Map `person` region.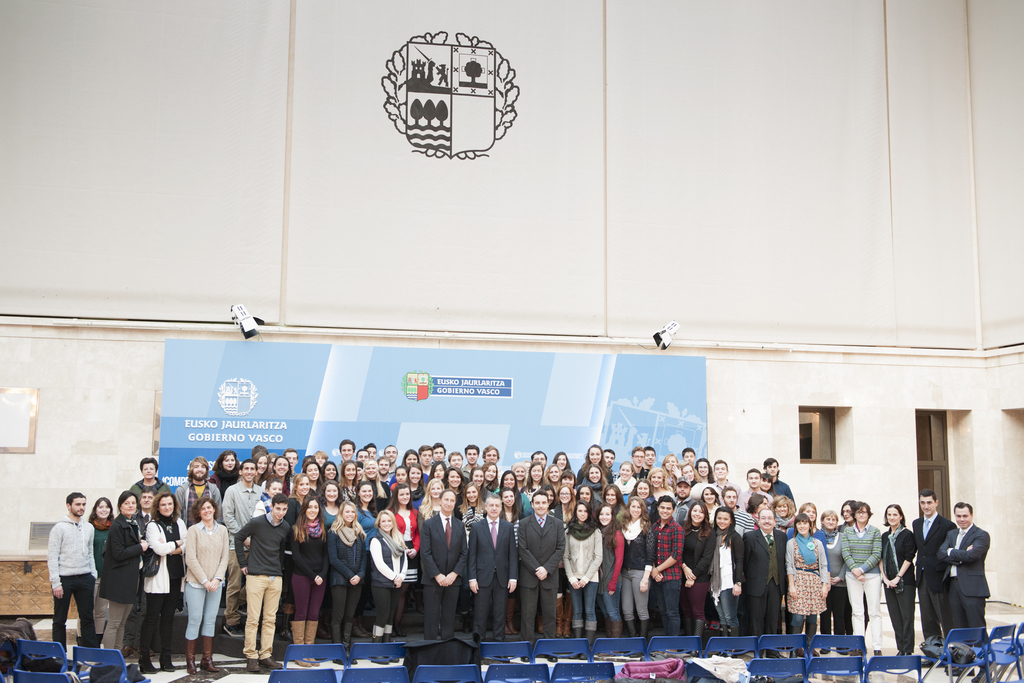
Mapped to [left=45, top=439, right=994, bottom=671].
